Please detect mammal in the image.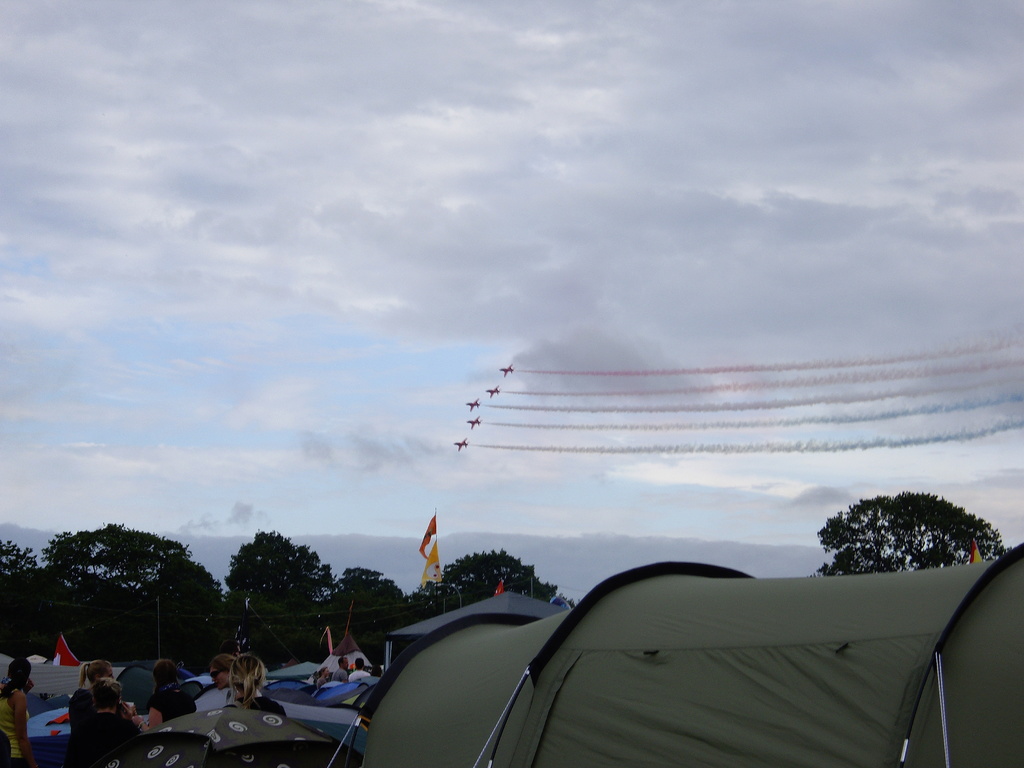
bbox=(331, 657, 347, 684).
